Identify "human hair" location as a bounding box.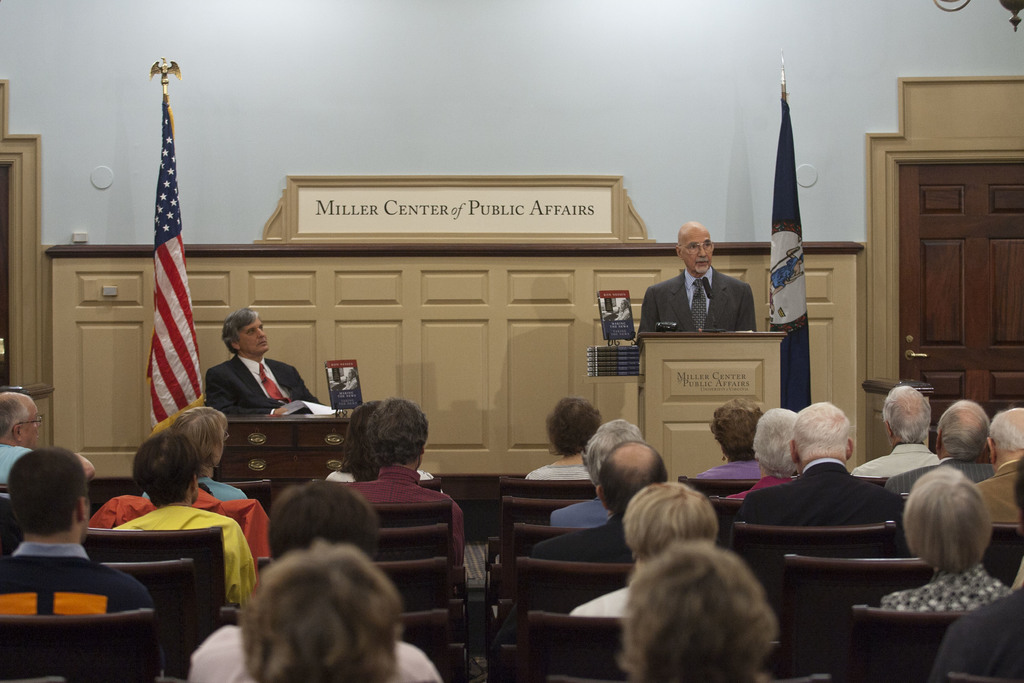
detection(990, 410, 1023, 444).
